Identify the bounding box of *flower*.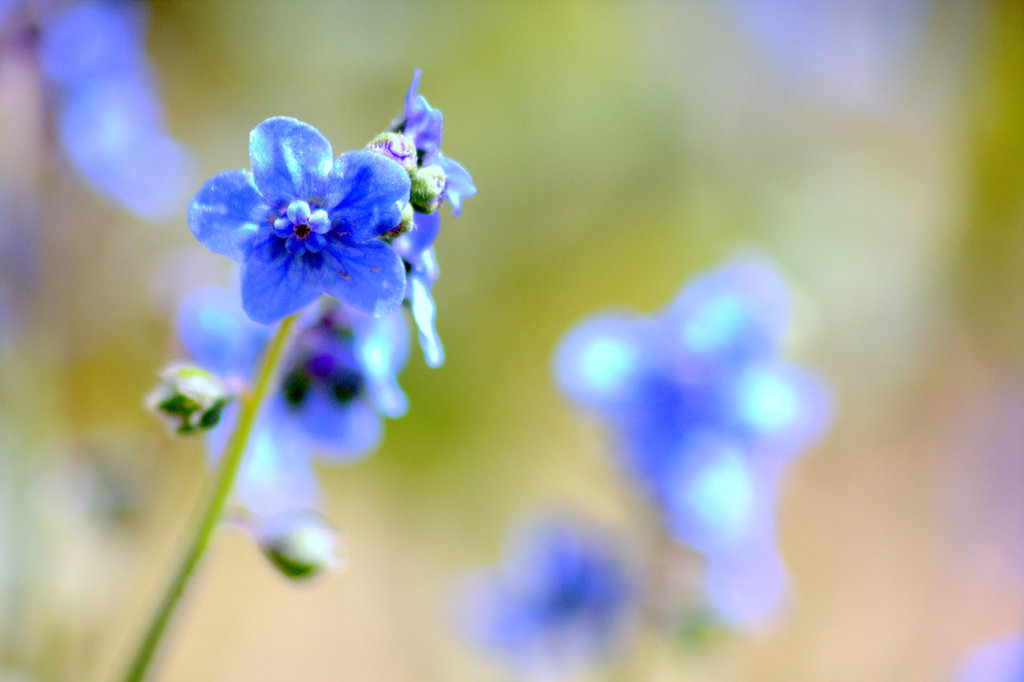
[left=189, top=110, right=410, bottom=329].
